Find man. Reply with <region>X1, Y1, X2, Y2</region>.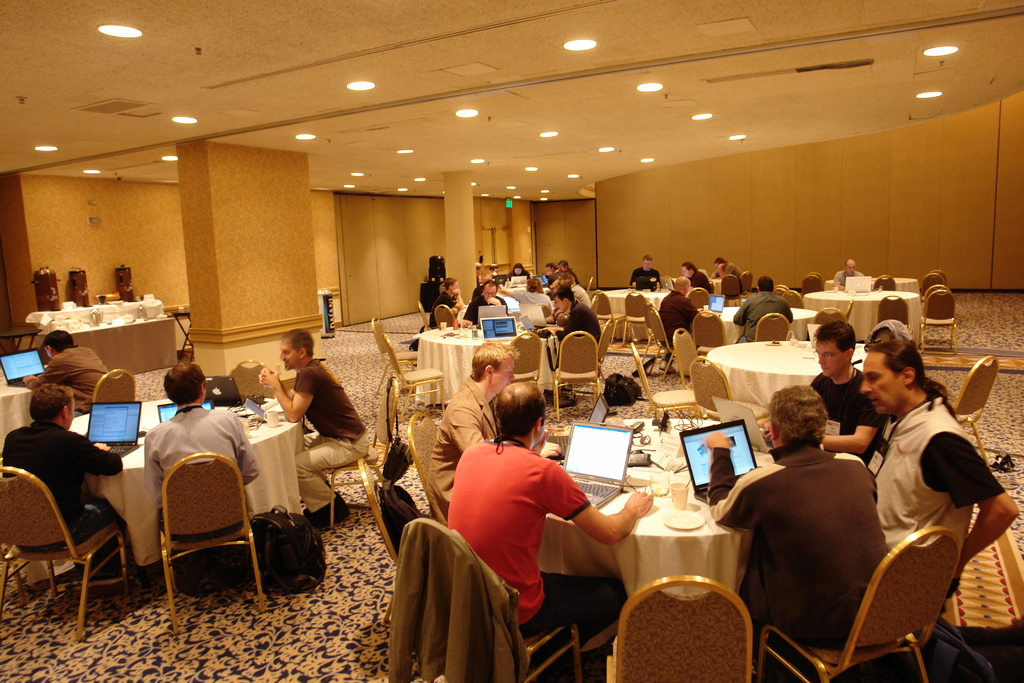
<region>804, 316, 895, 467</region>.
